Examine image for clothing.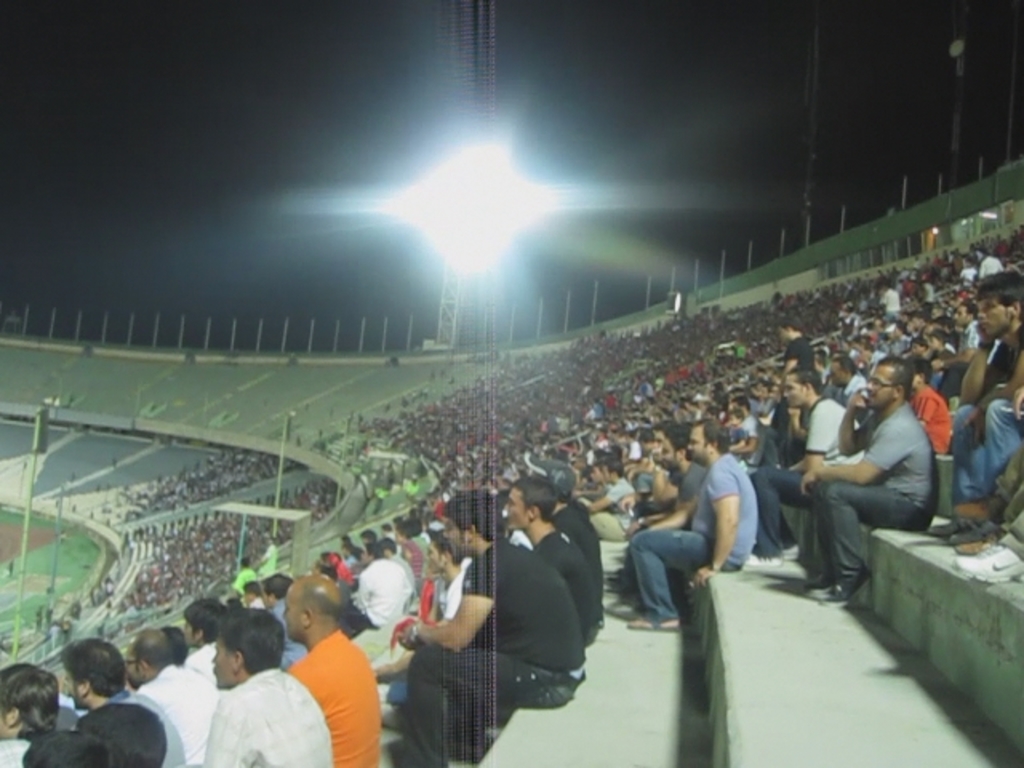
Examination result: [554,501,606,621].
